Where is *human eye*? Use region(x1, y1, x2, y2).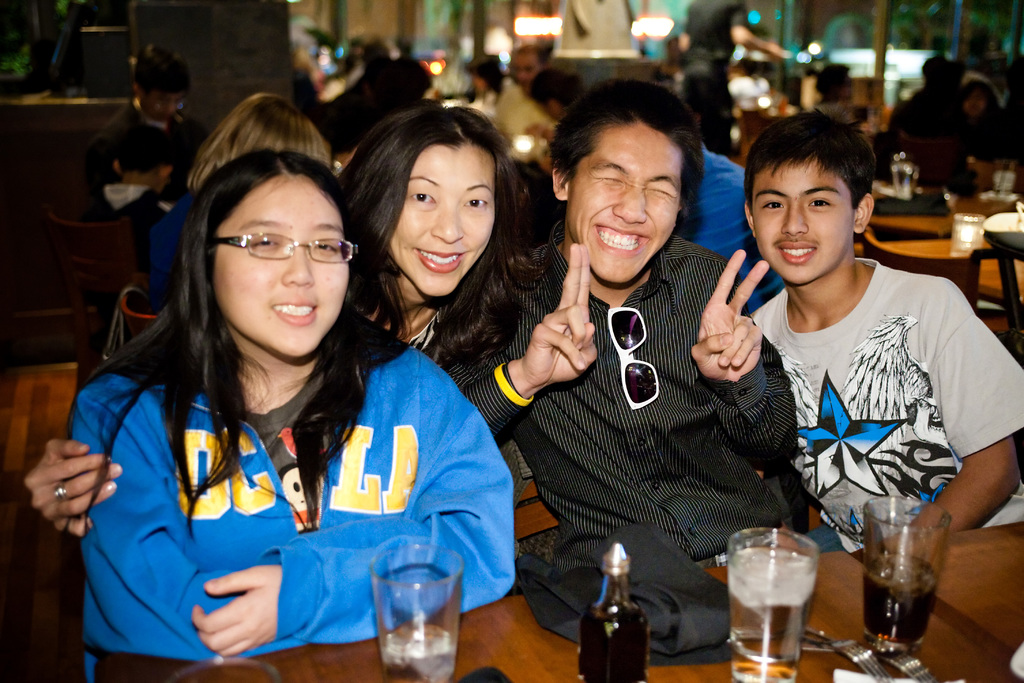
region(409, 186, 439, 211).
